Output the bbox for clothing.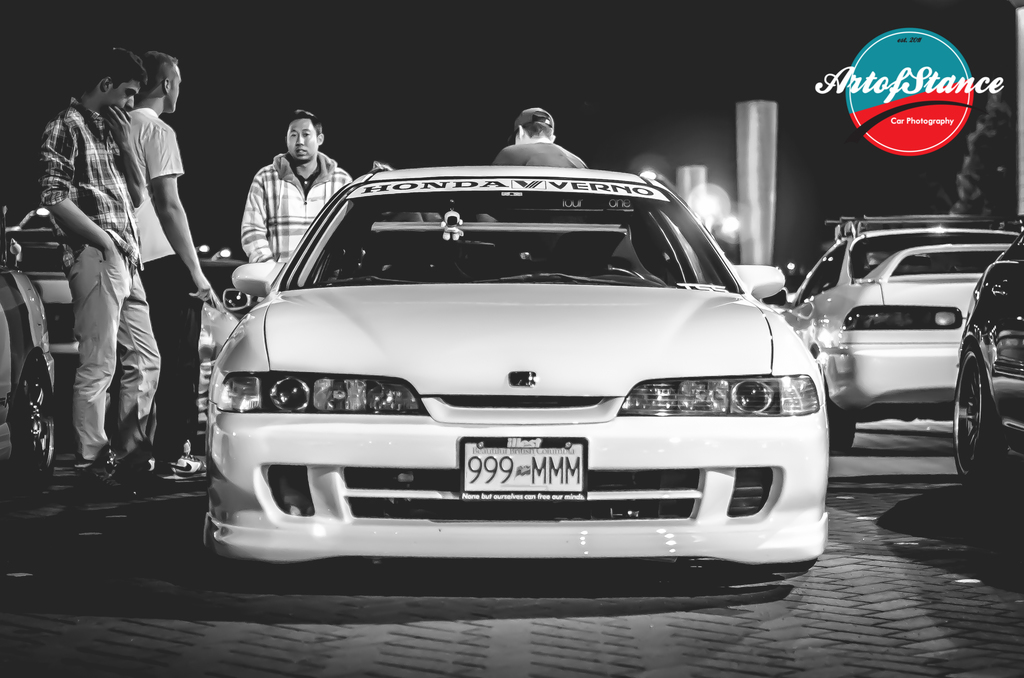
bbox(124, 106, 206, 466).
